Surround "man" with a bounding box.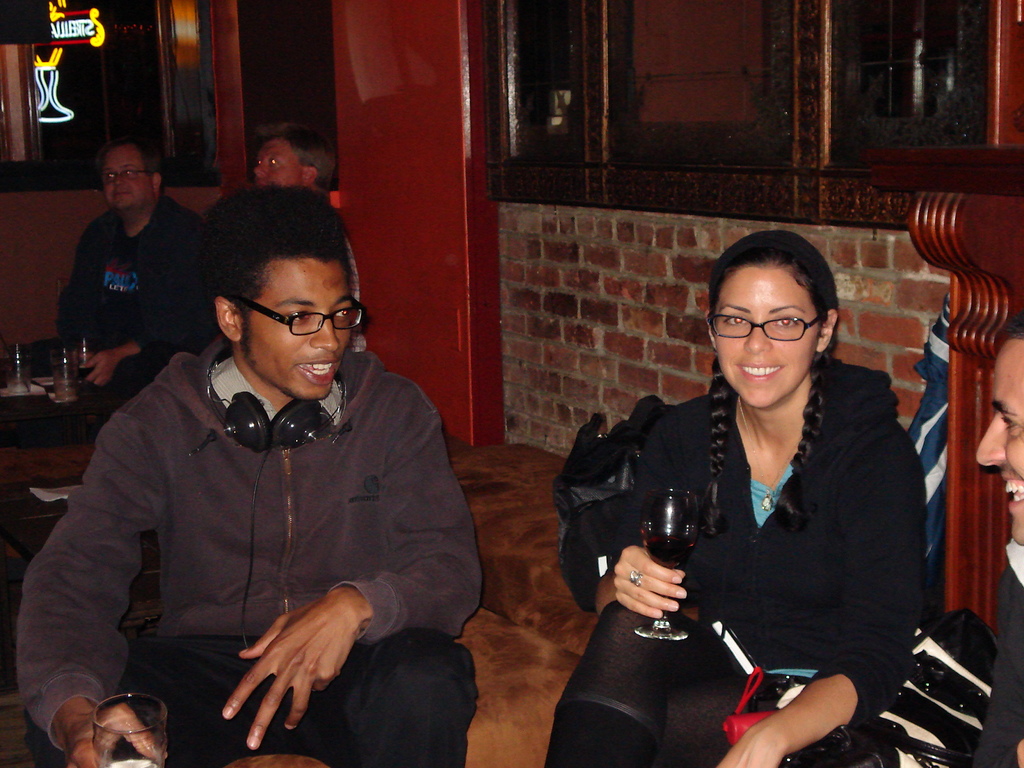
(12,139,205,388).
